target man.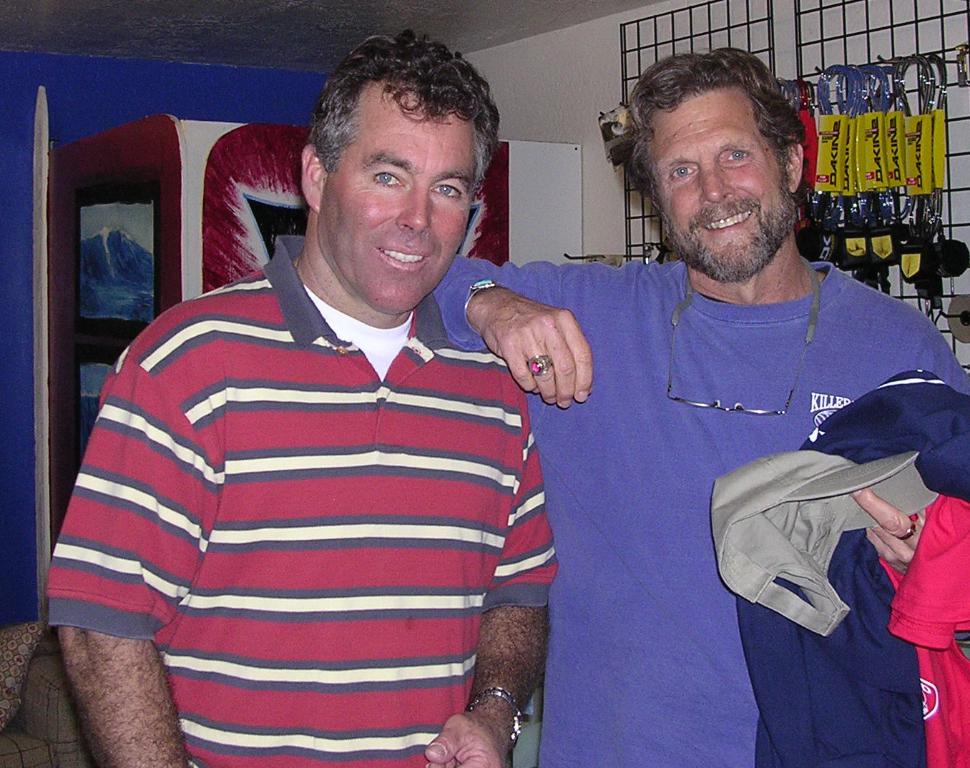
Target region: select_region(46, 30, 557, 767).
